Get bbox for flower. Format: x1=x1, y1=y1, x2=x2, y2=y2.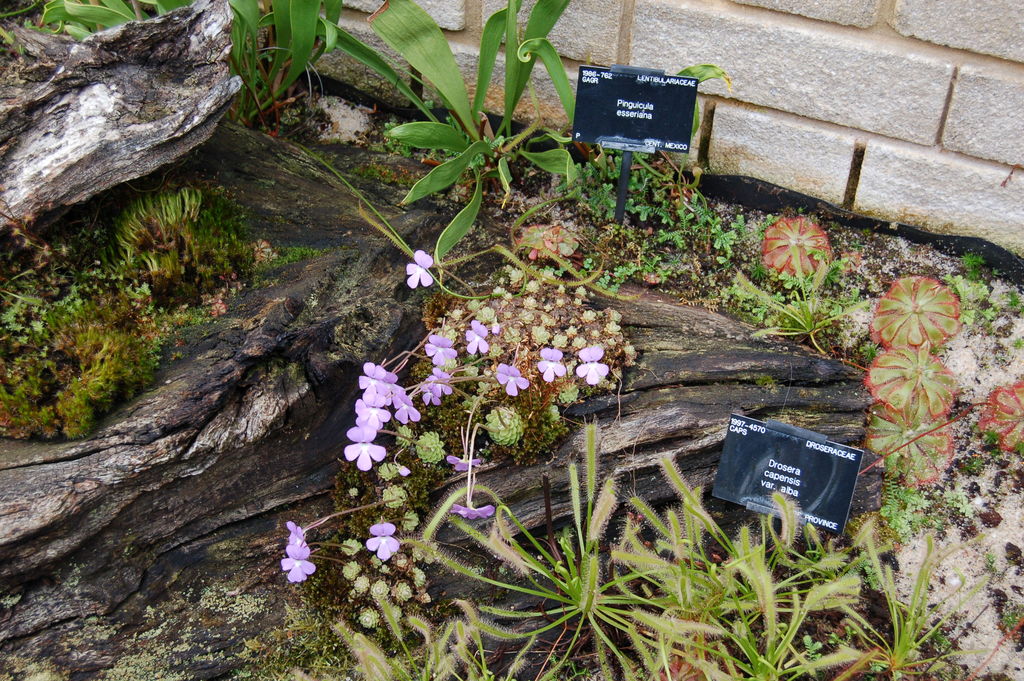
x1=362, y1=521, x2=399, y2=560.
